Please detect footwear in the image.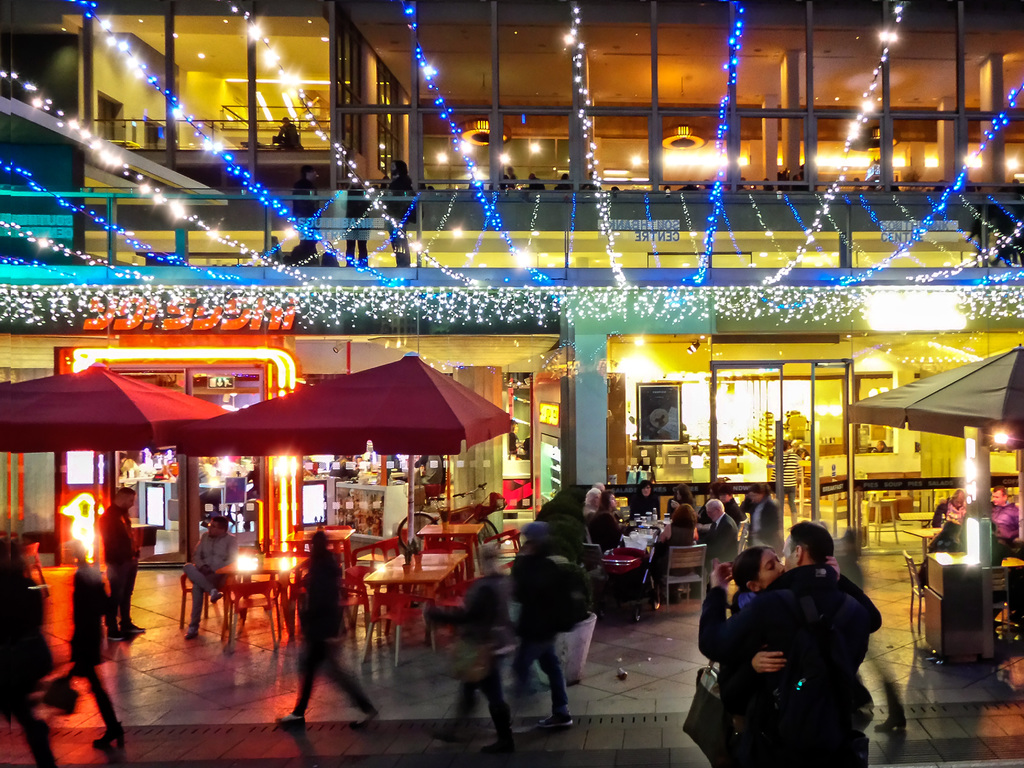
crop(212, 584, 217, 604).
